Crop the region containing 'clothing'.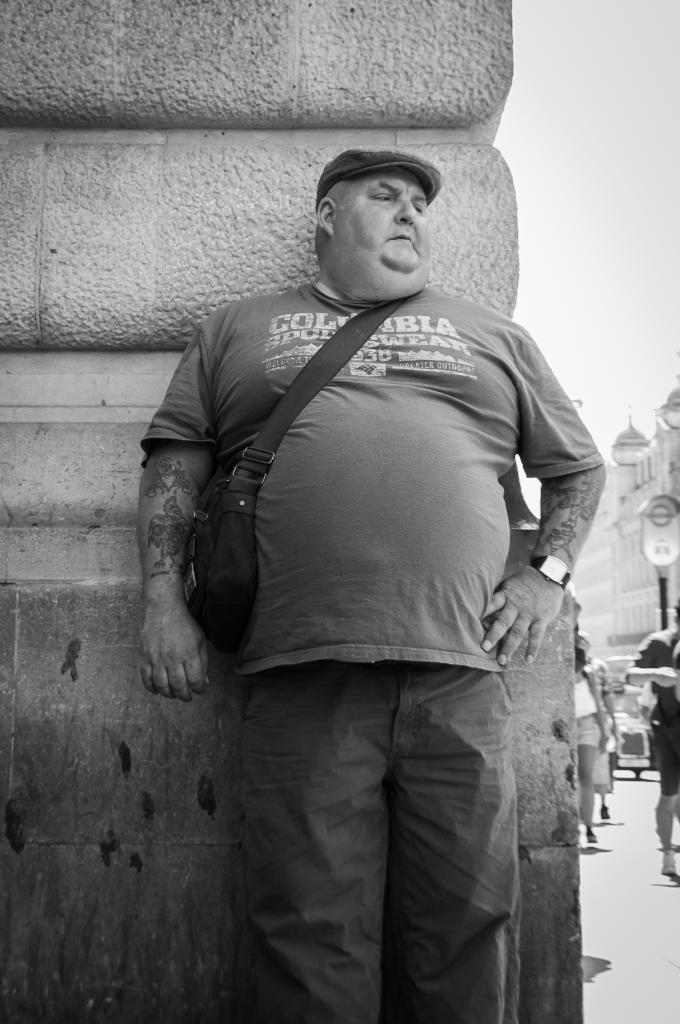
Crop region: box=[563, 661, 606, 833].
